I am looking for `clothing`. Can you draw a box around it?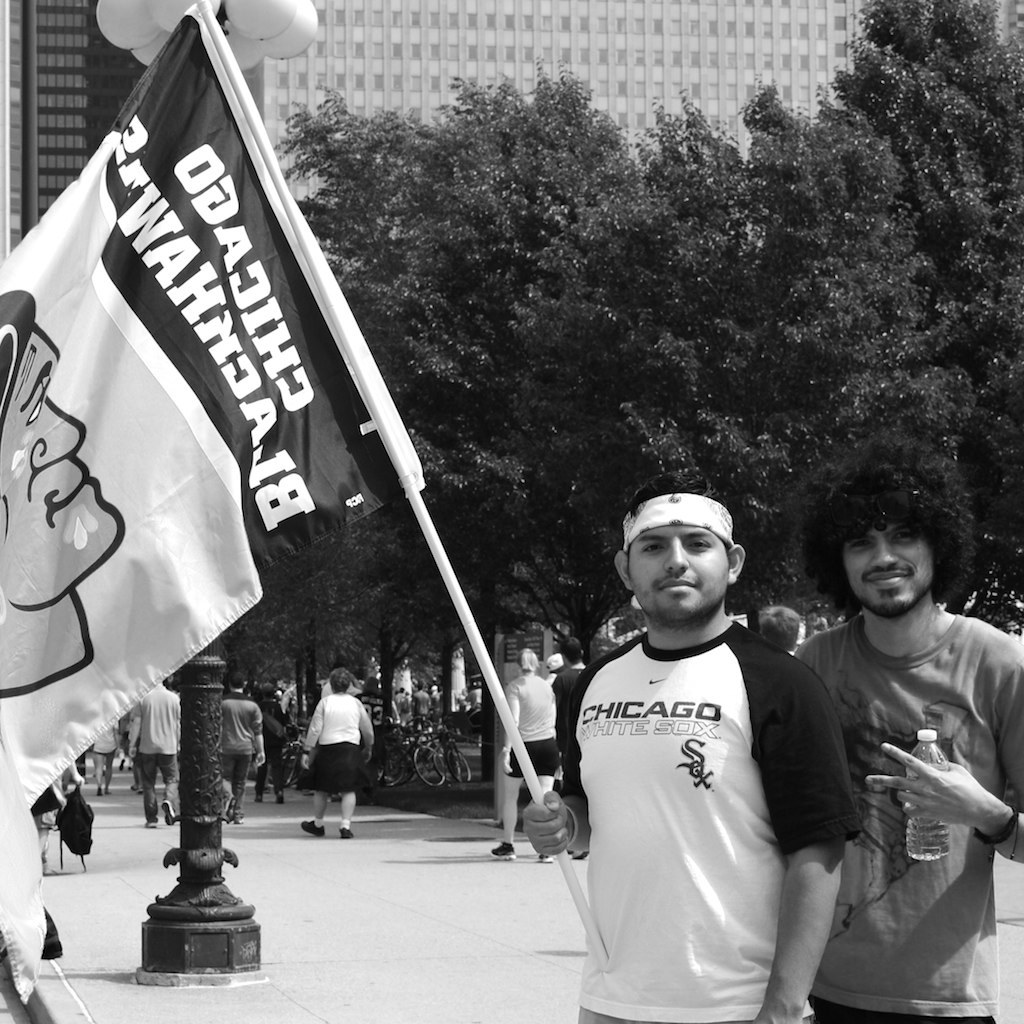
Sure, the bounding box is [98,716,121,760].
